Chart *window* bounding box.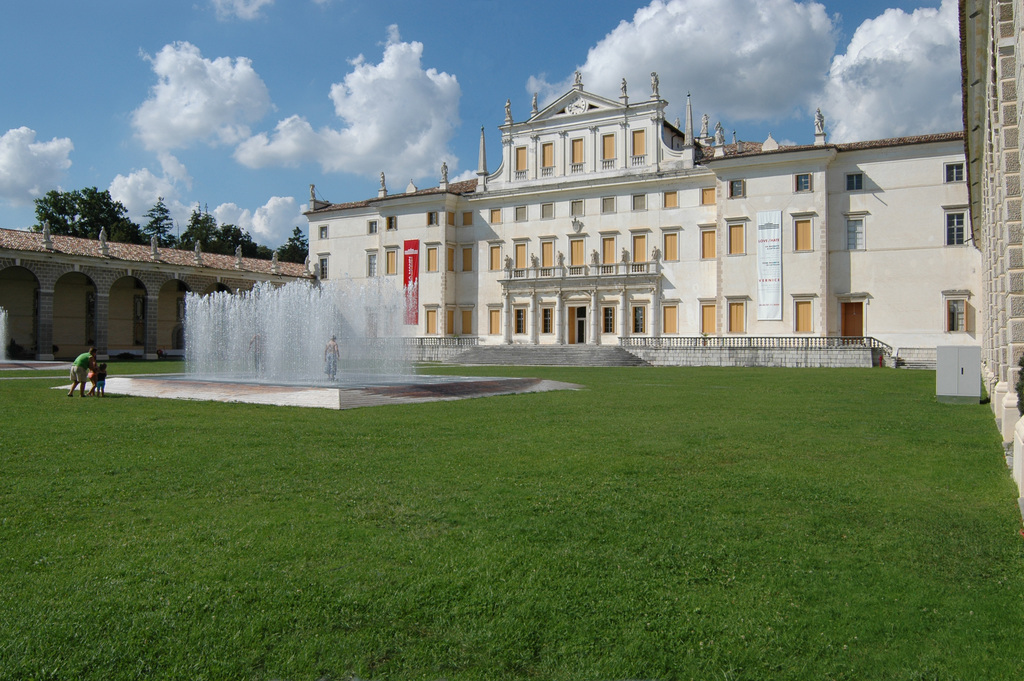
Charted: [460, 209, 477, 227].
